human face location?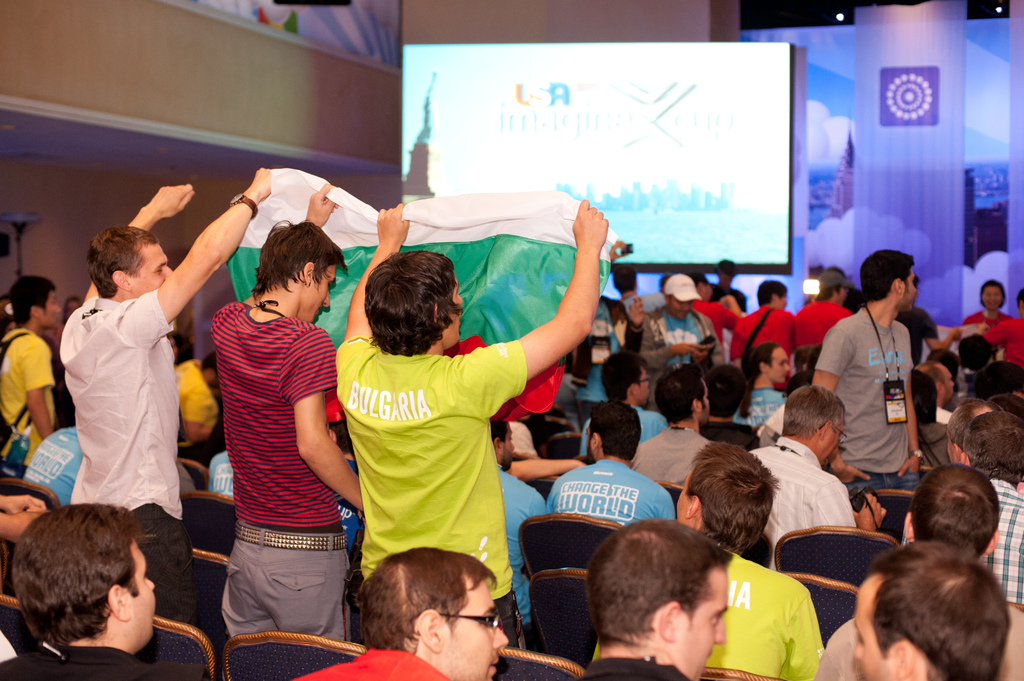
bbox=[903, 267, 919, 314]
